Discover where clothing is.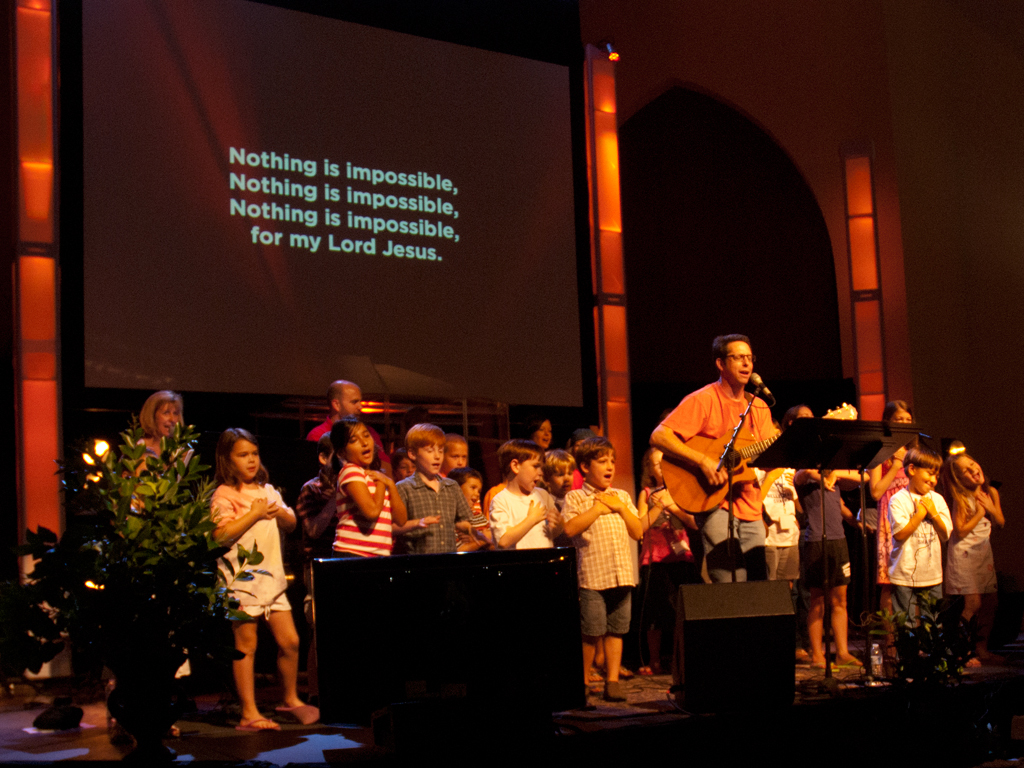
Discovered at Rect(488, 480, 553, 551).
